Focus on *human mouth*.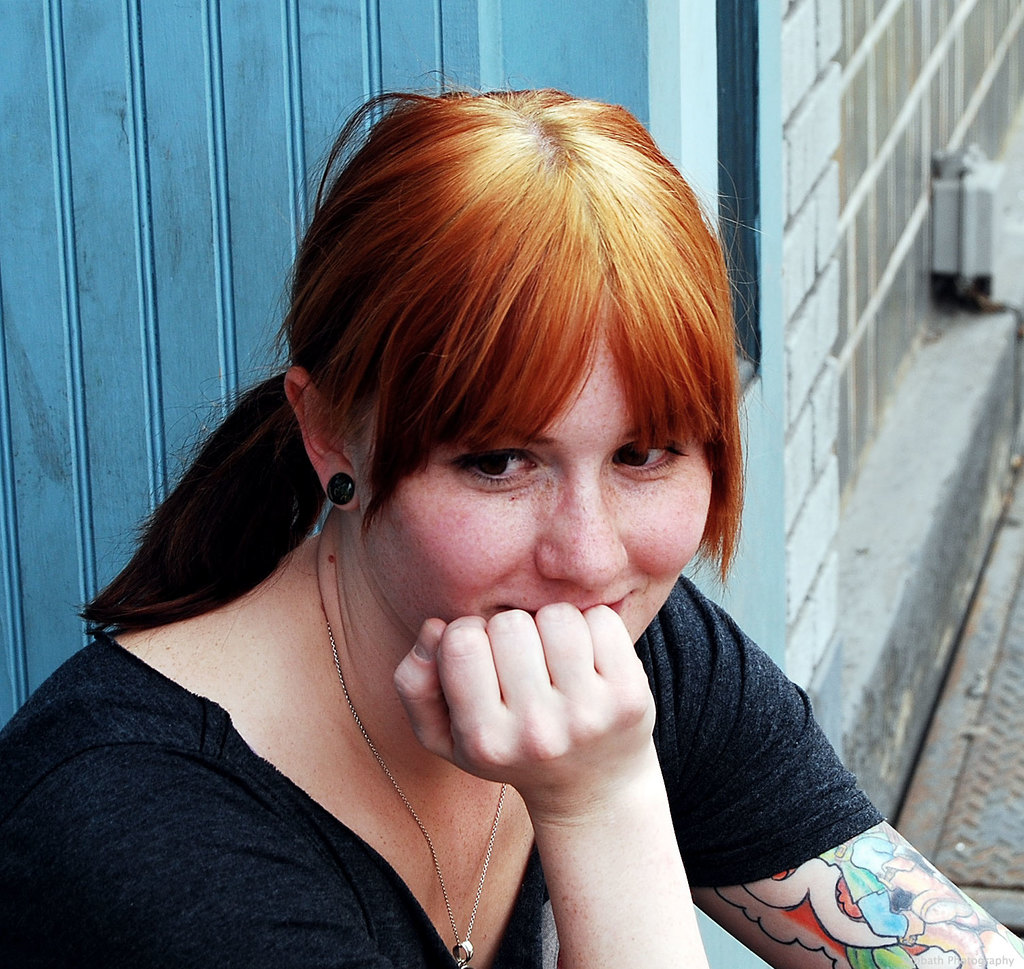
Focused at 509,592,615,637.
